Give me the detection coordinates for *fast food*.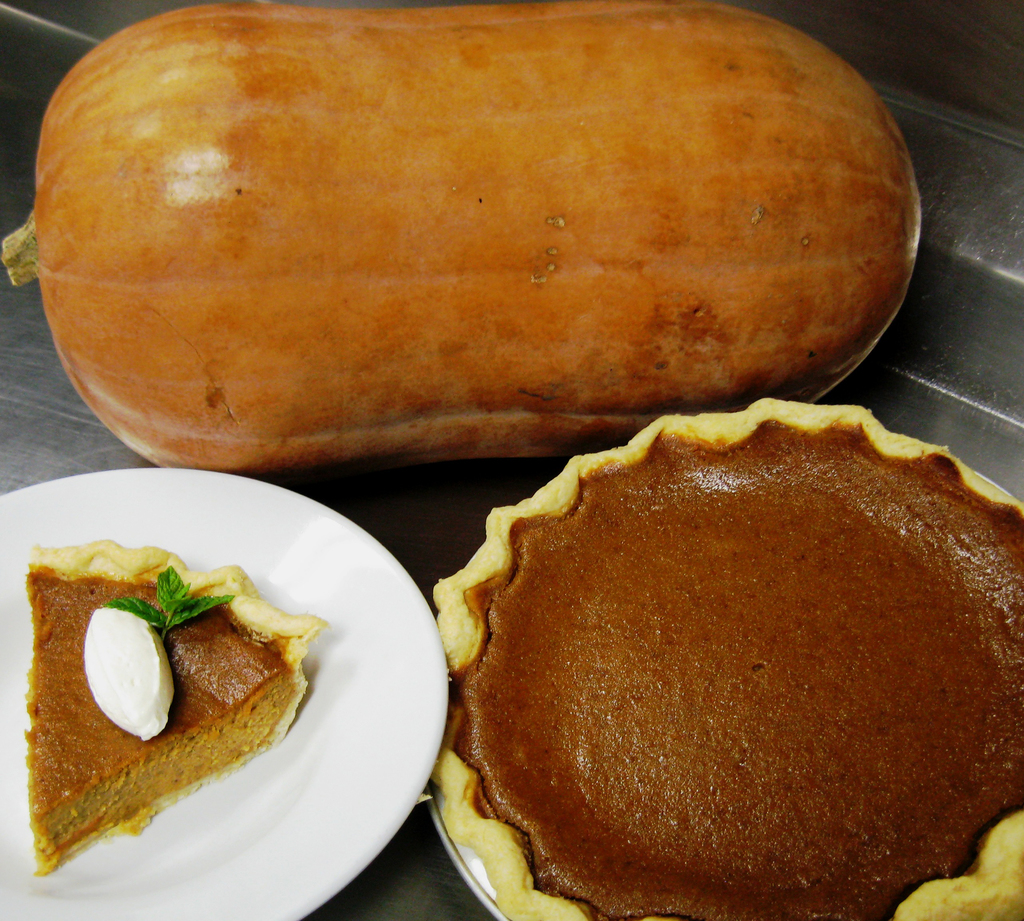
(355, 343, 963, 920).
